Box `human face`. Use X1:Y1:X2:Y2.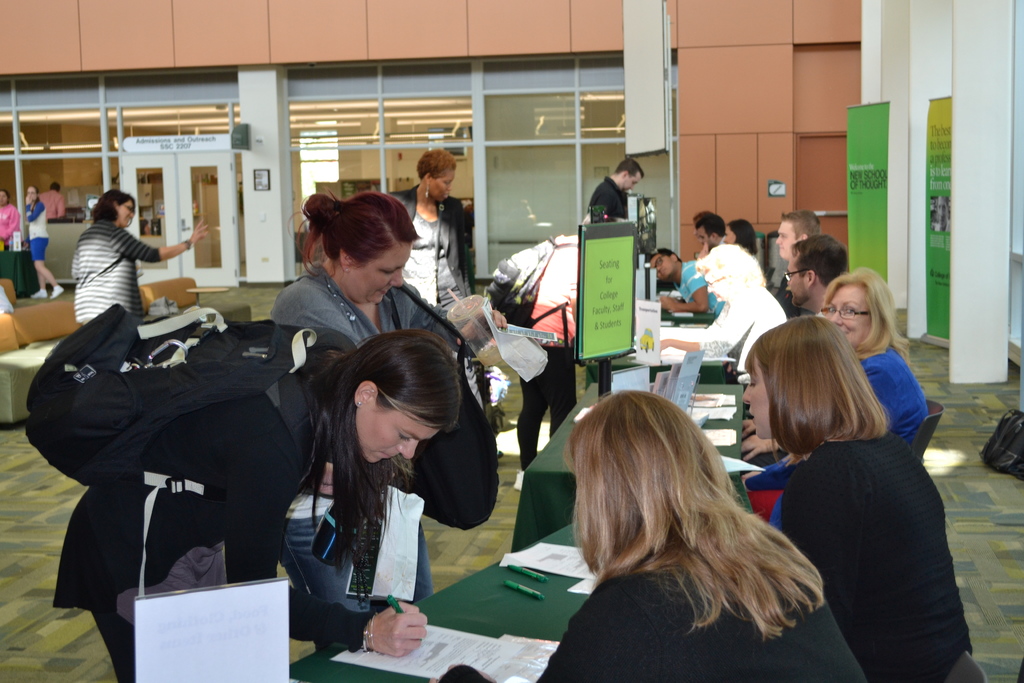
740:356:770:442.
